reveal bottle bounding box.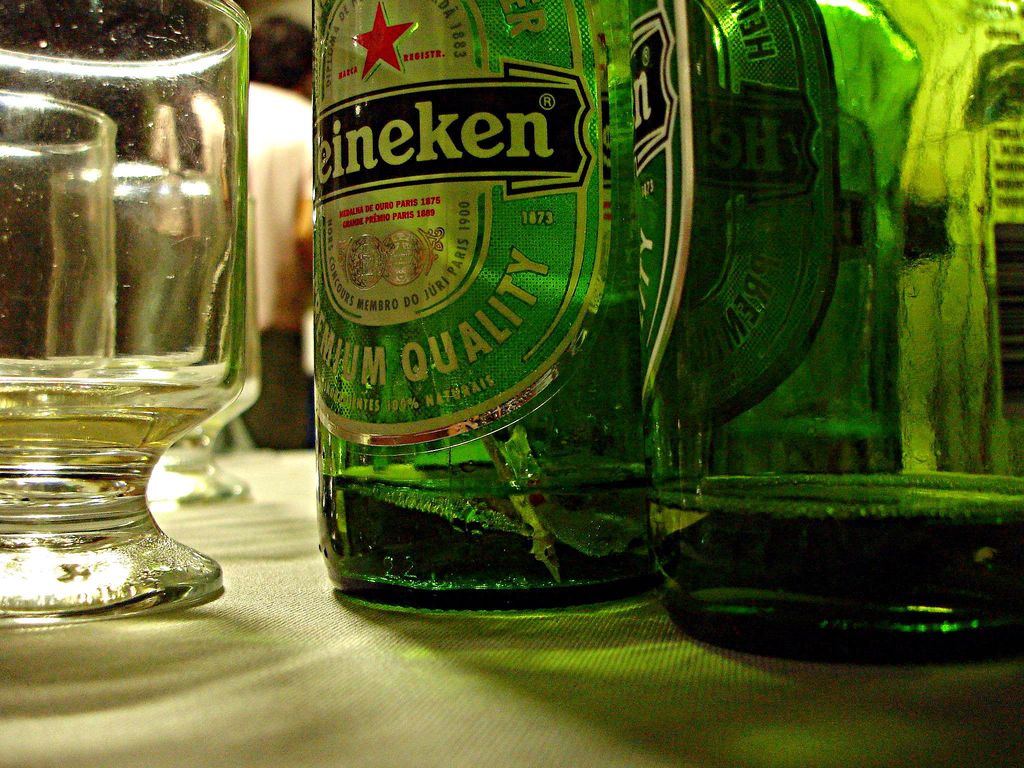
Revealed: [x1=623, y1=0, x2=1023, y2=666].
